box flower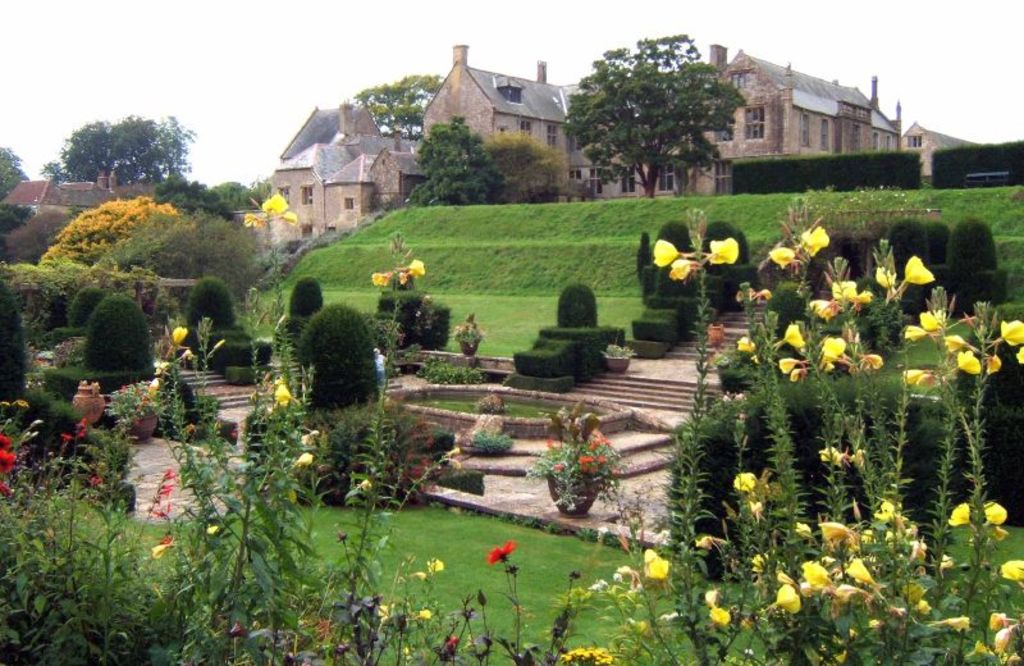
(left=707, top=236, right=740, bottom=268)
